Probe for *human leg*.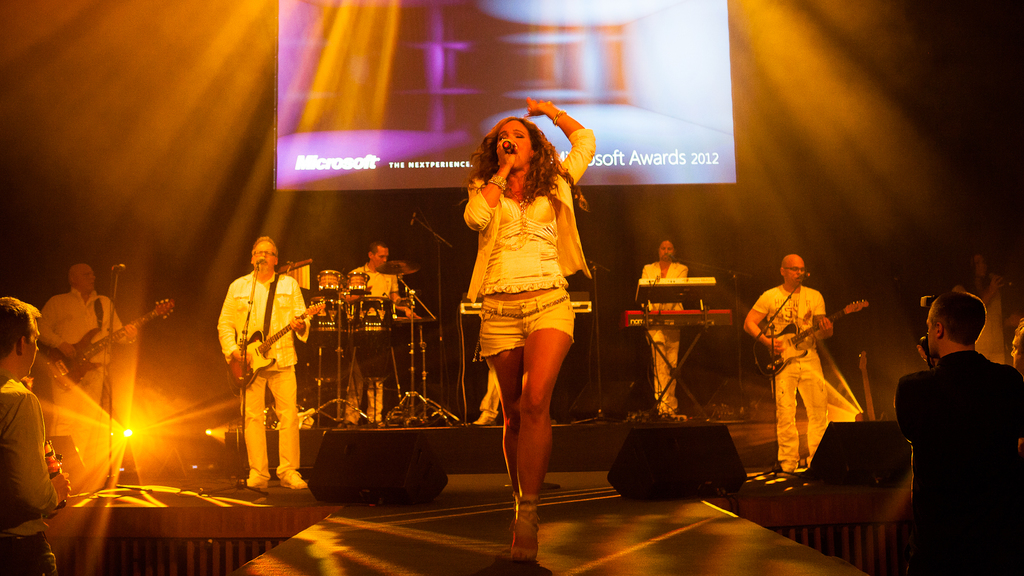
Probe result: box(796, 342, 833, 454).
